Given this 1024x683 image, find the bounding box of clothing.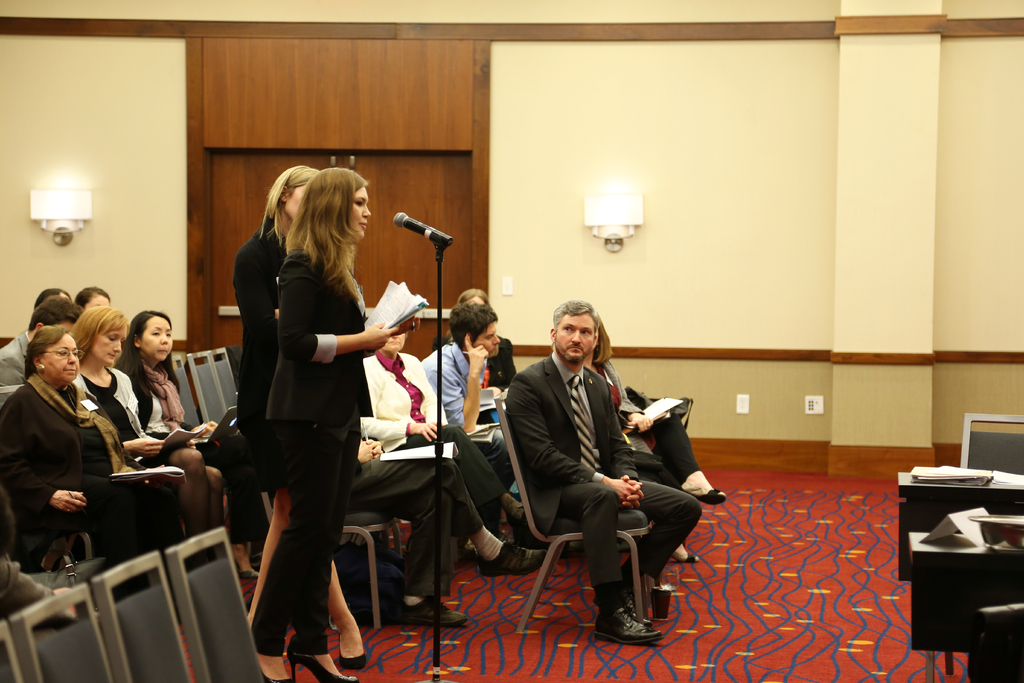
left=84, top=365, right=186, bottom=470.
